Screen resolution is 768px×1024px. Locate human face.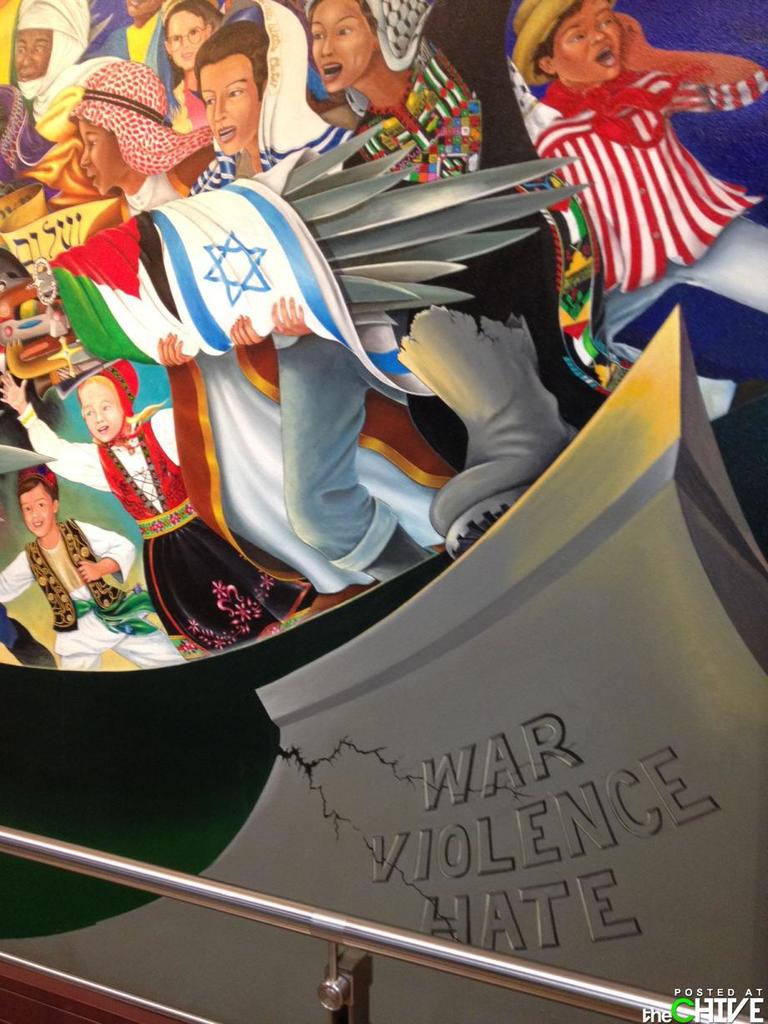
pyautogui.locateOnScreen(124, 0, 155, 18).
